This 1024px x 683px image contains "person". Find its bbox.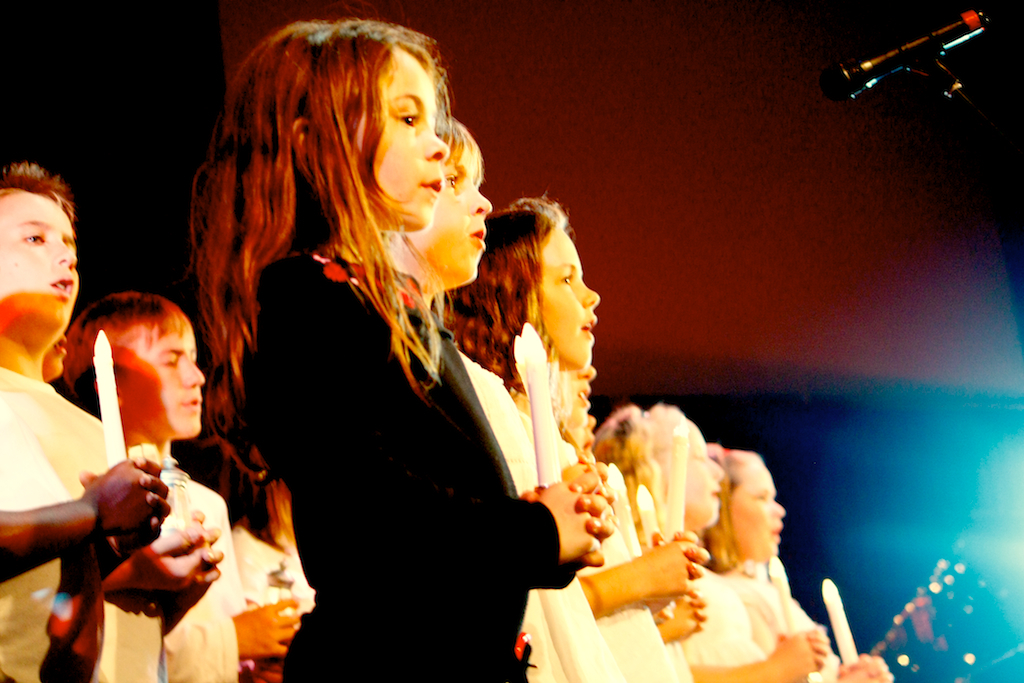
[x1=0, y1=161, x2=172, y2=682].
